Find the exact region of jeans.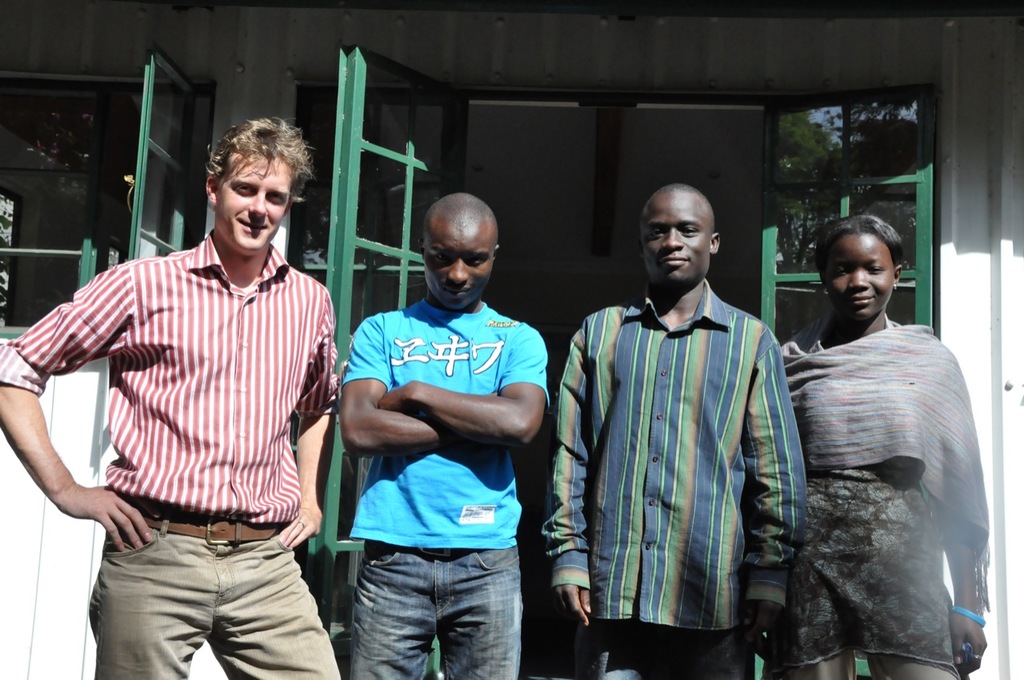
Exact region: 86 525 337 679.
